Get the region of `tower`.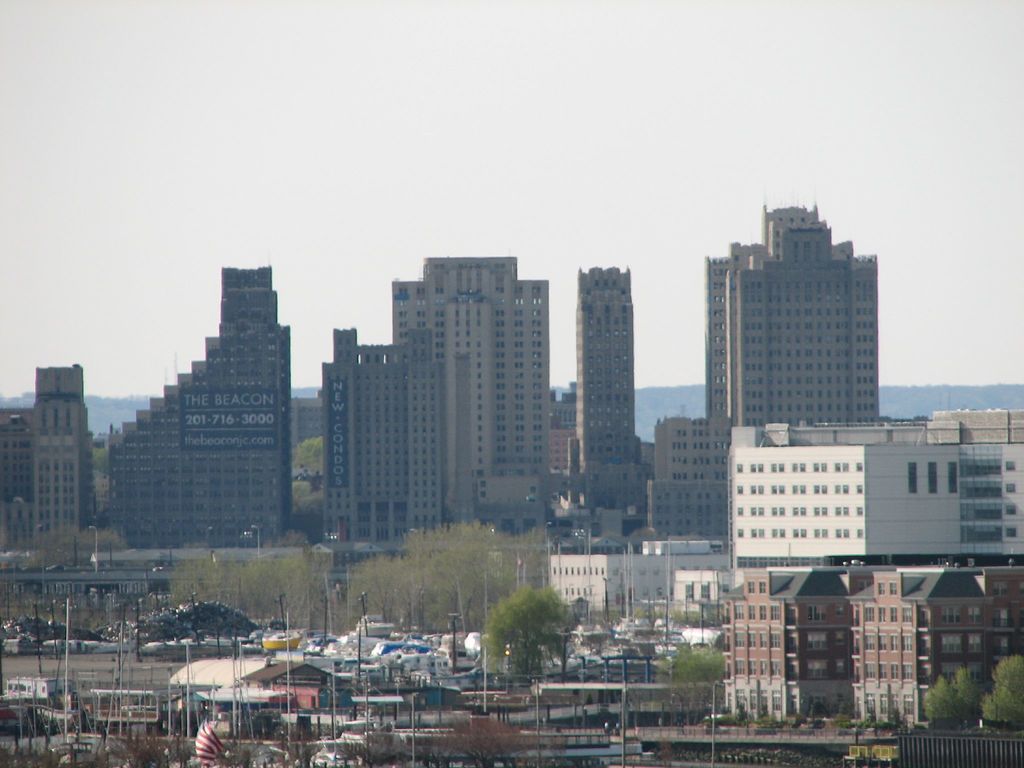
box(689, 191, 897, 448).
